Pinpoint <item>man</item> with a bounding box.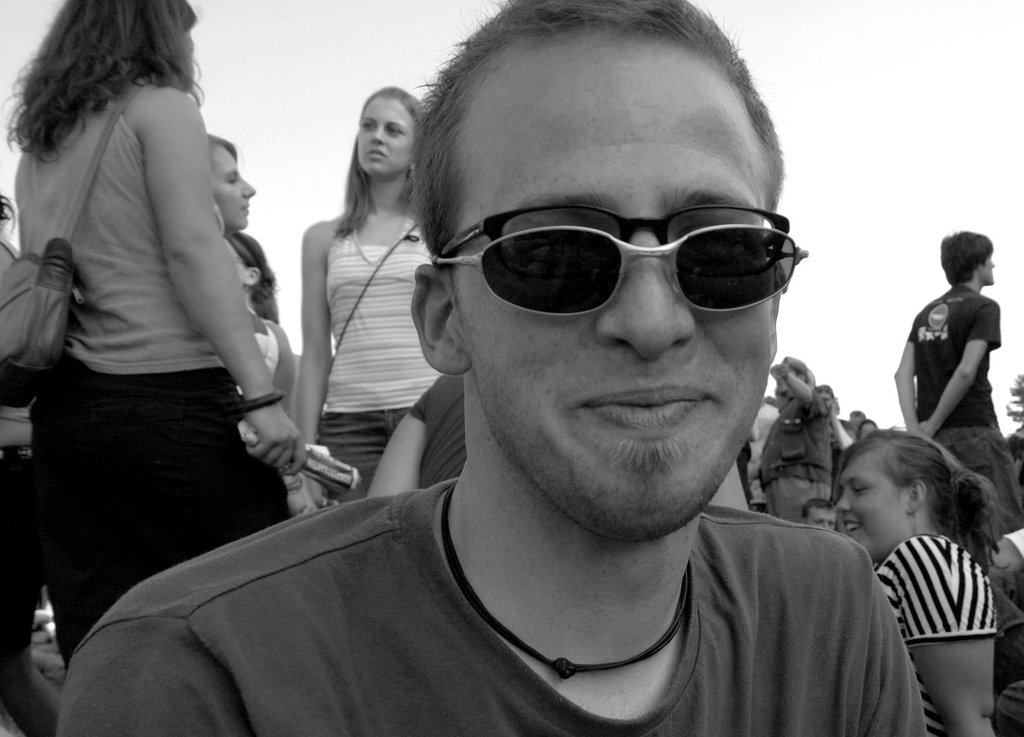
rect(881, 226, 1023, 545).
